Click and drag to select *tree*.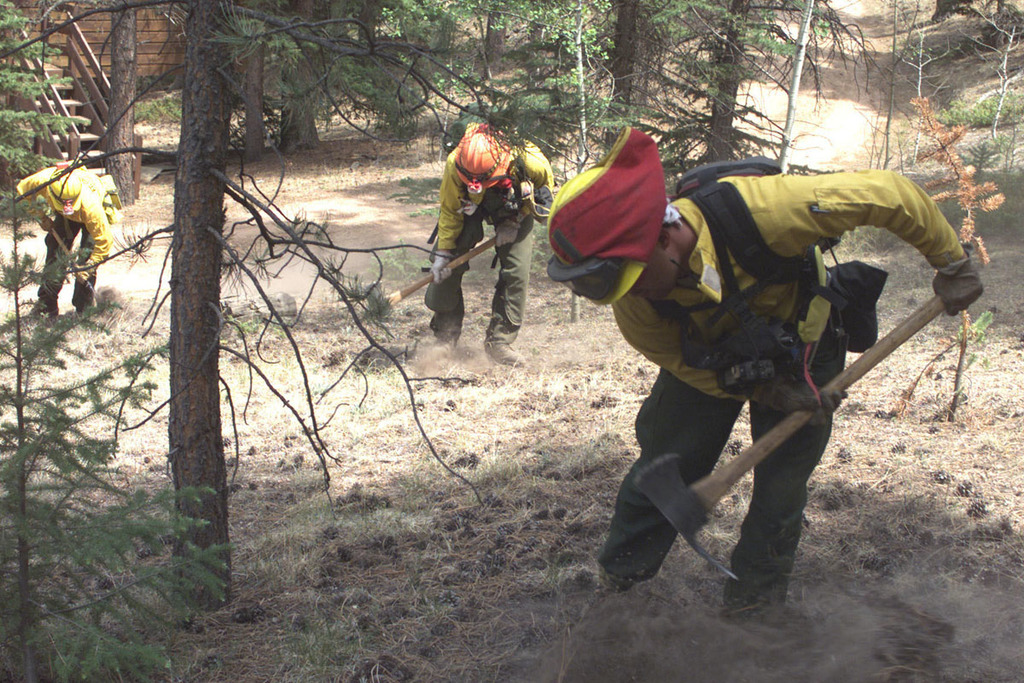
Selection: x1=746 y1=3 x2=1023 y2=426.
